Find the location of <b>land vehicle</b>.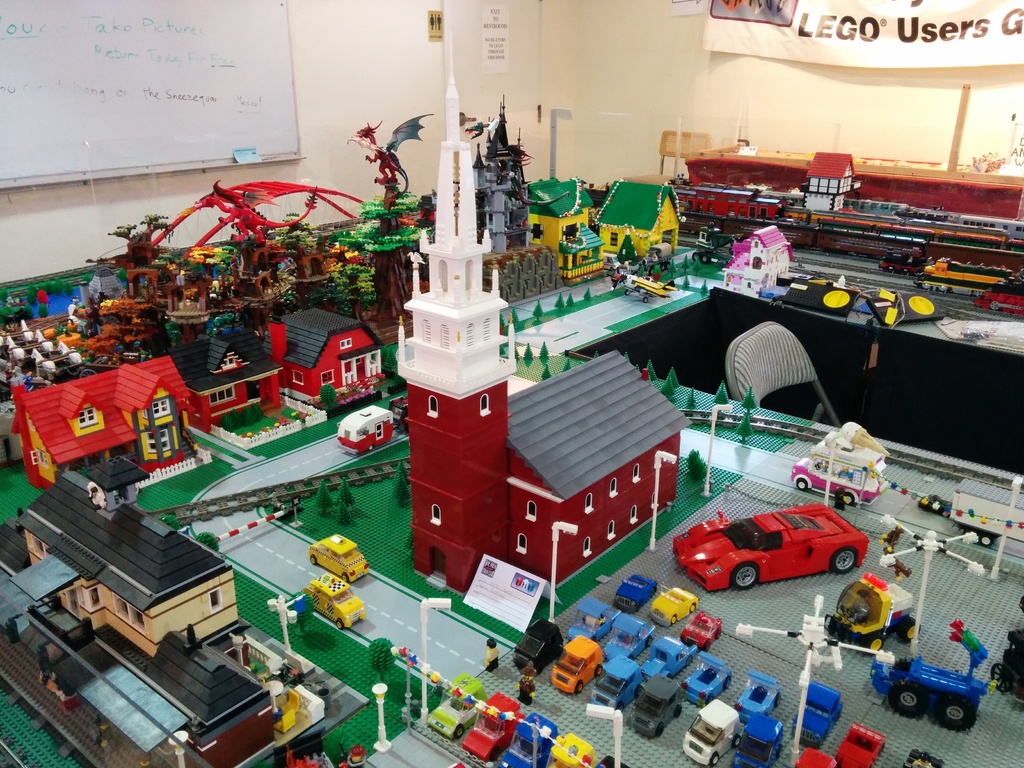
Location: box(973, 277, 1023, 317).
